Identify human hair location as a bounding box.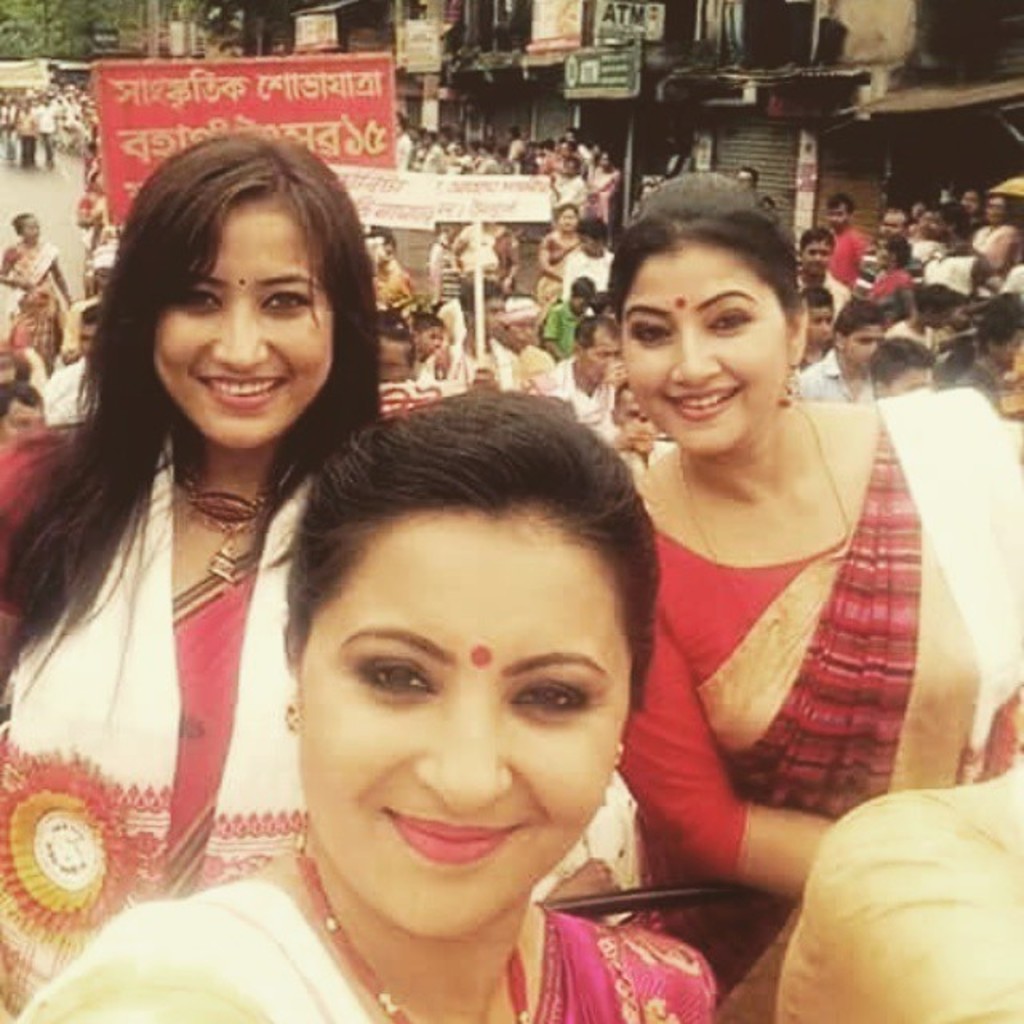
{"x1": 603, "y1": 168, "x2": 808, "y2": 323}.
